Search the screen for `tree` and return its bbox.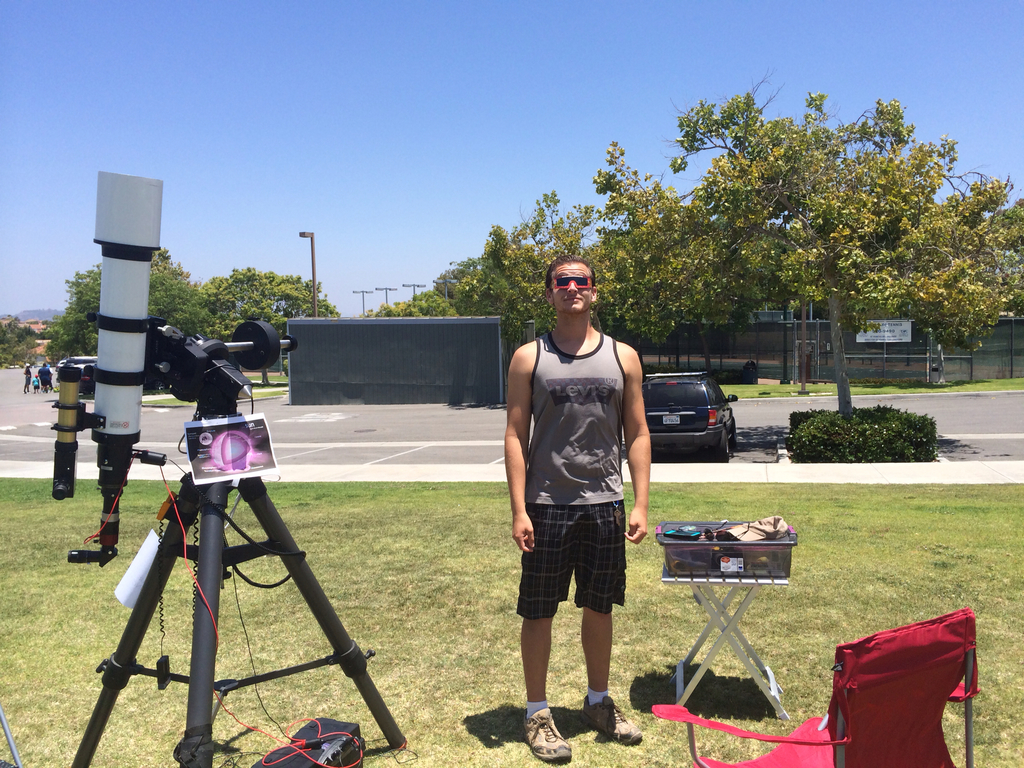
Found: pyautogui.locateOnScreen(192, 261, 339, 385).
